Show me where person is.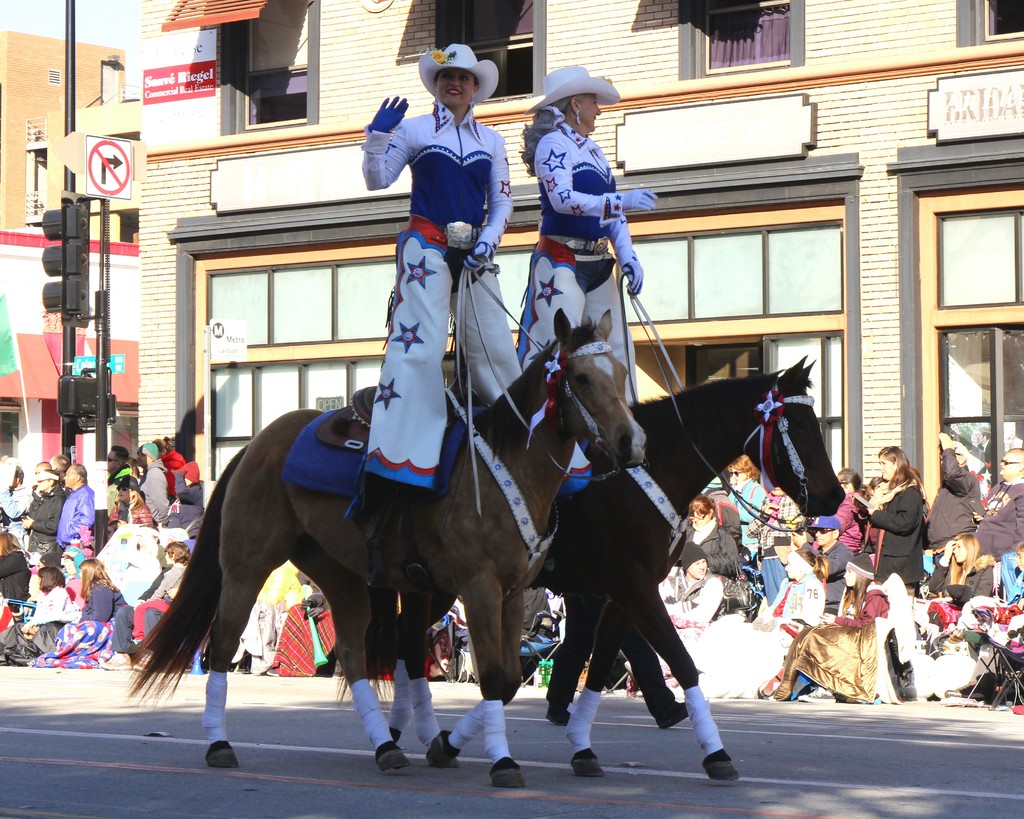
person is at 56 460 96 549.
